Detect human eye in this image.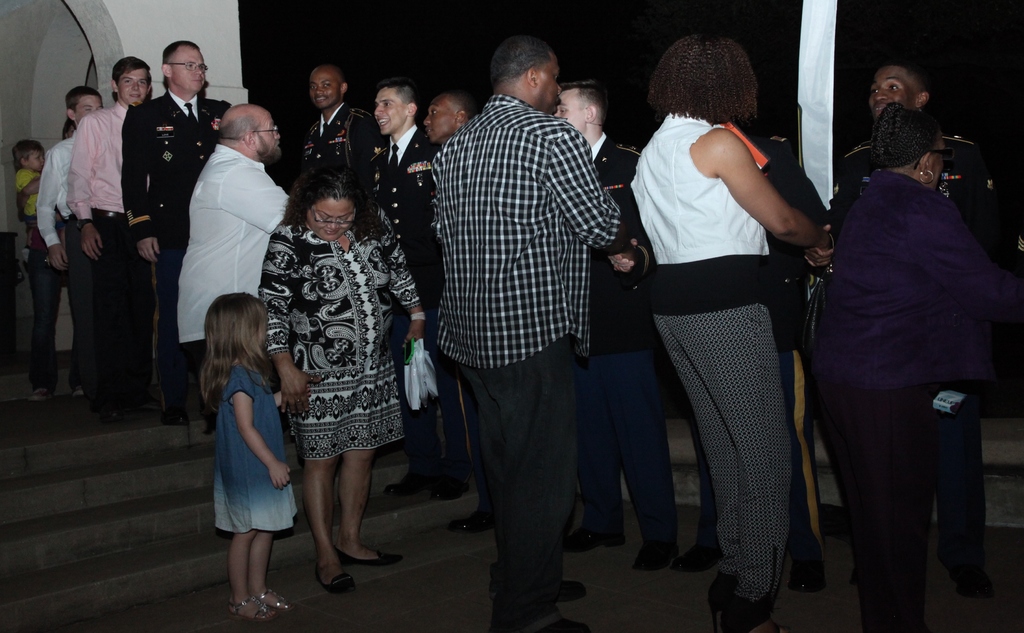
Detection: box=[429, 108, 438, 115].
